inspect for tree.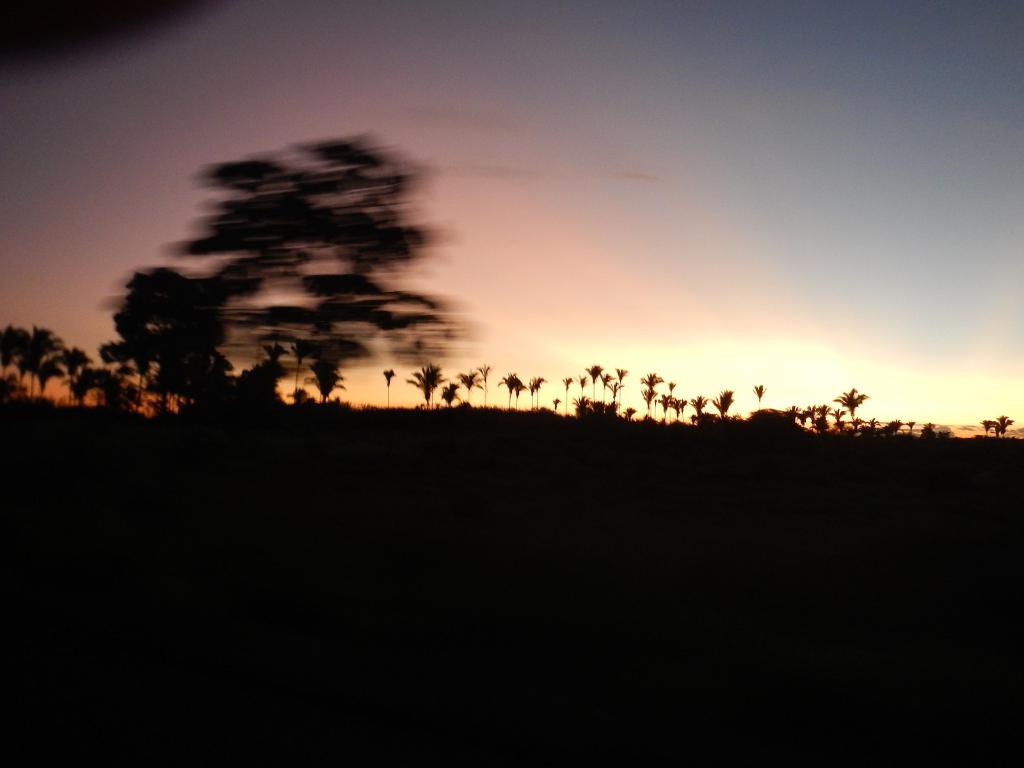
Inspection: {"x1": 847, "y1": 414, "x2": 857, "y2": 431}.
